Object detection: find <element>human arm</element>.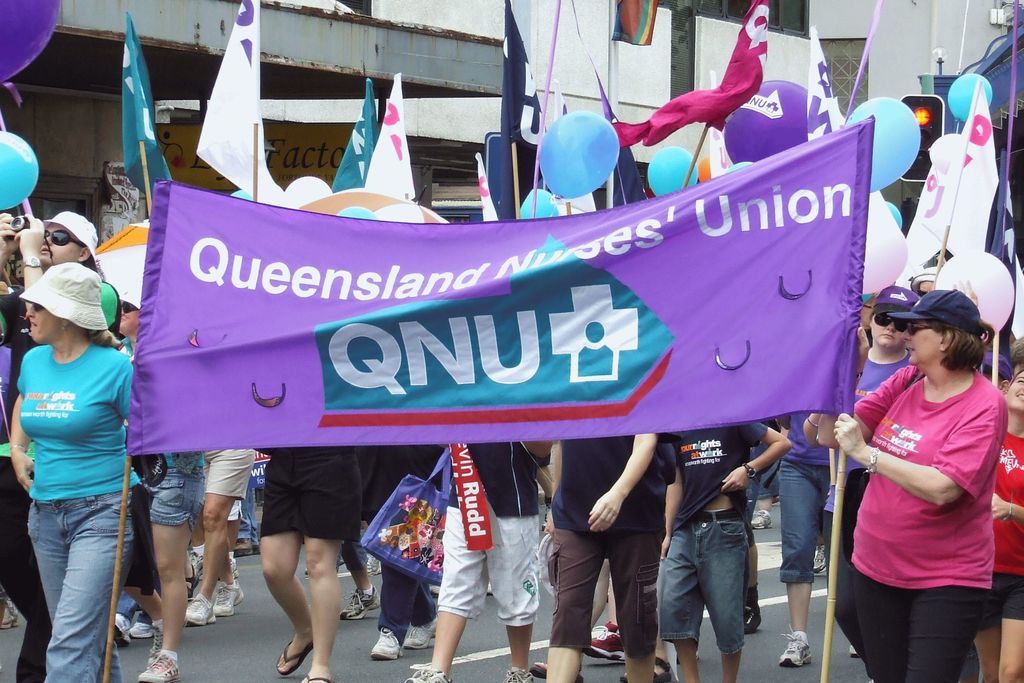
831/389/1004/508.
